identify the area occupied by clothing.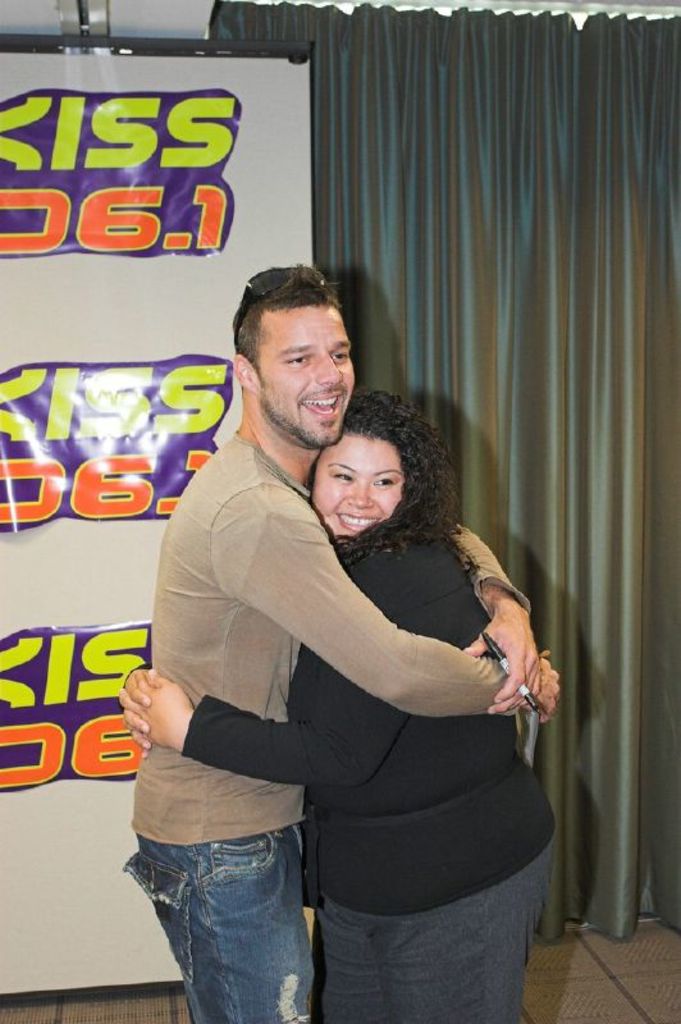
Area: bbox(128, 430, 543, 1023).
